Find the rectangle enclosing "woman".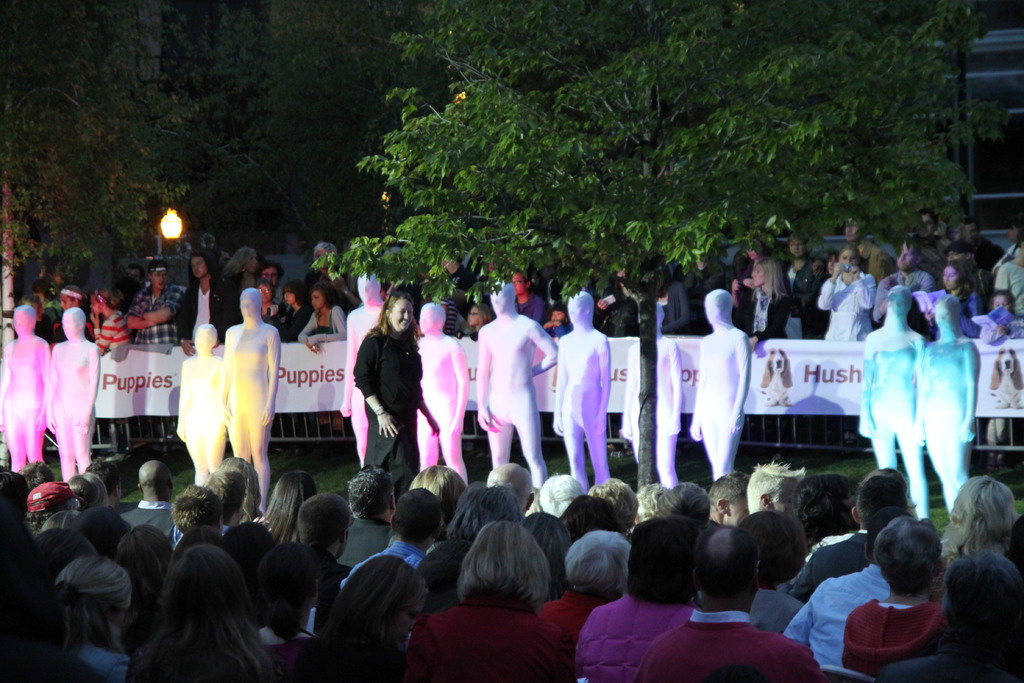
(left=740, top=263, right=790, bottom=452).
